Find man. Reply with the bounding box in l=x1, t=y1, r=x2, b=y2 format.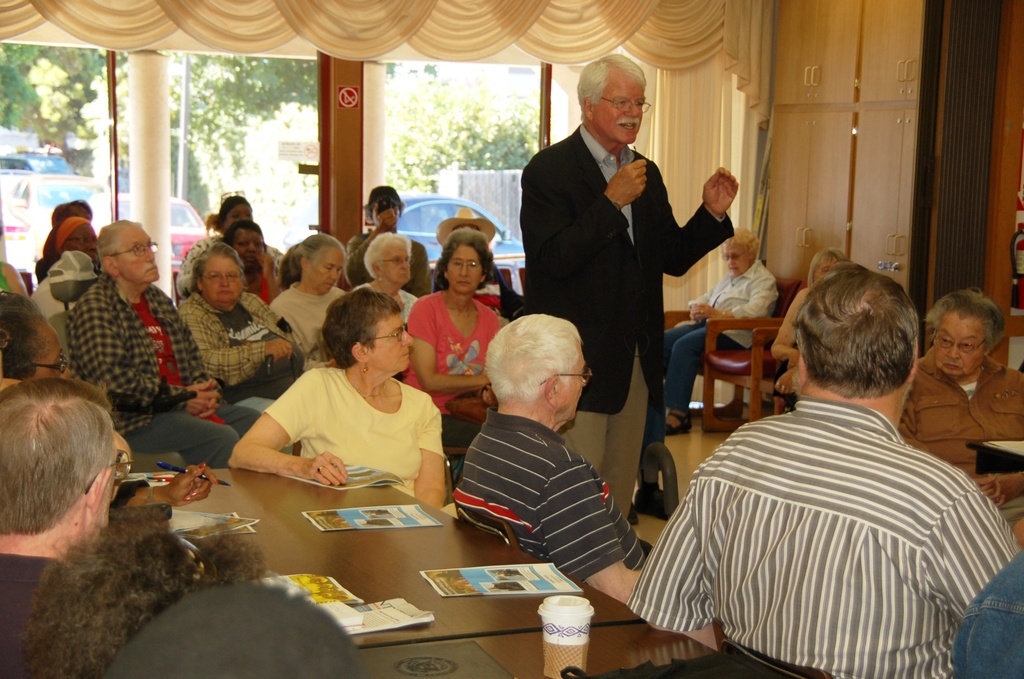
l=342, t=186, r=433, b=297.
